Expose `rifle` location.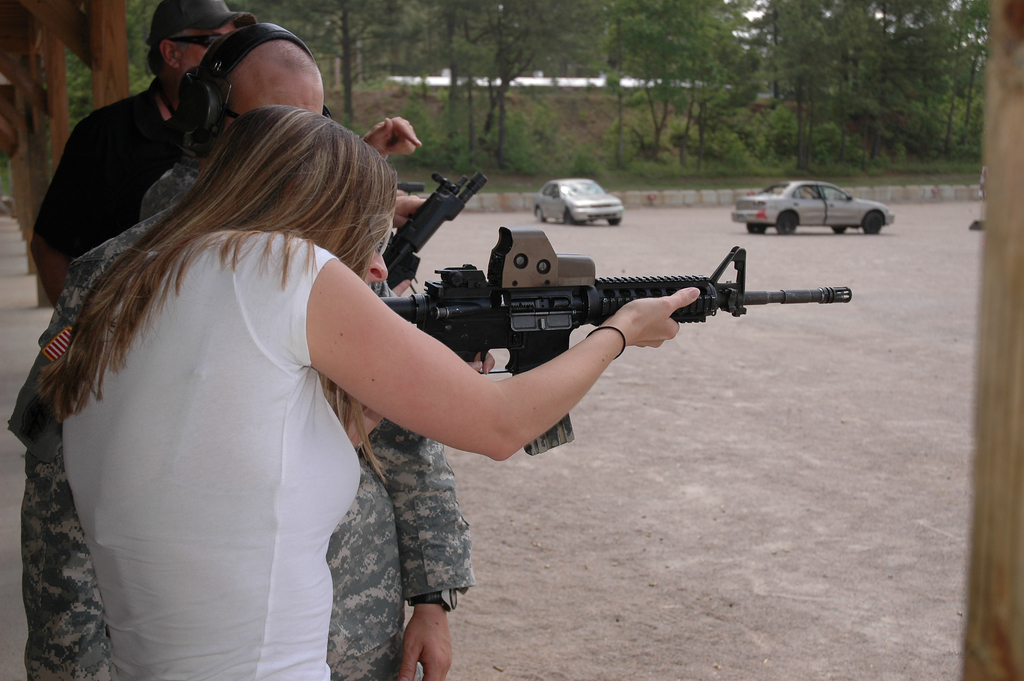
Exposed at BBox(378, 224, 854, 455).
